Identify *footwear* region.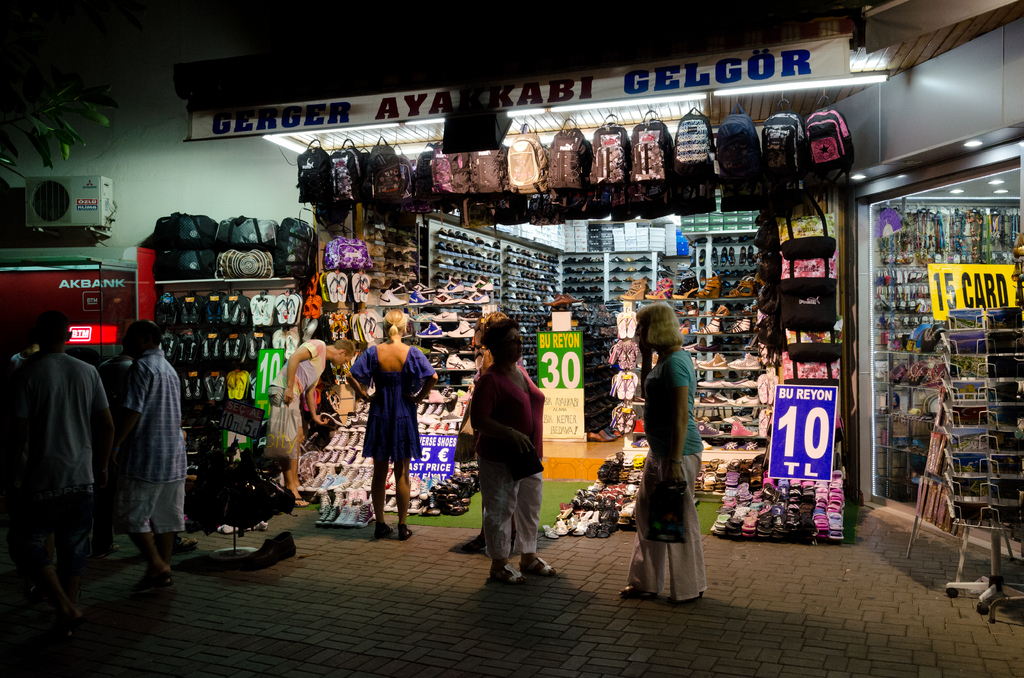
Region: pyautogui.locateOnScreen(486, 562, 527, 588).
